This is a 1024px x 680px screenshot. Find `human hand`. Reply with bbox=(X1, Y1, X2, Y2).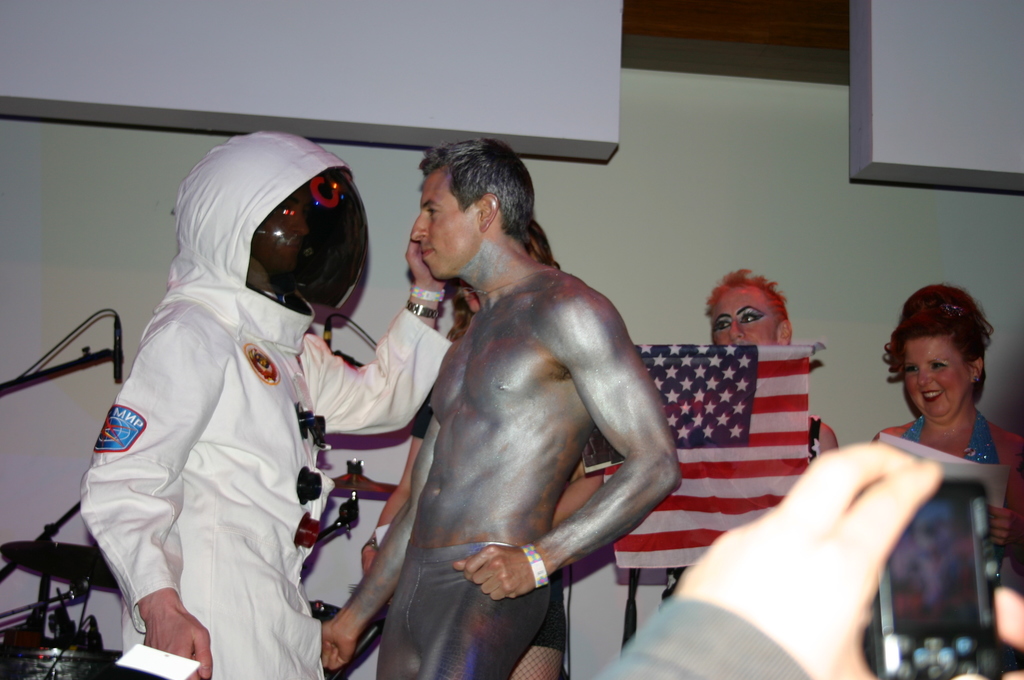
bbox=(405, 240, 450, 290).
